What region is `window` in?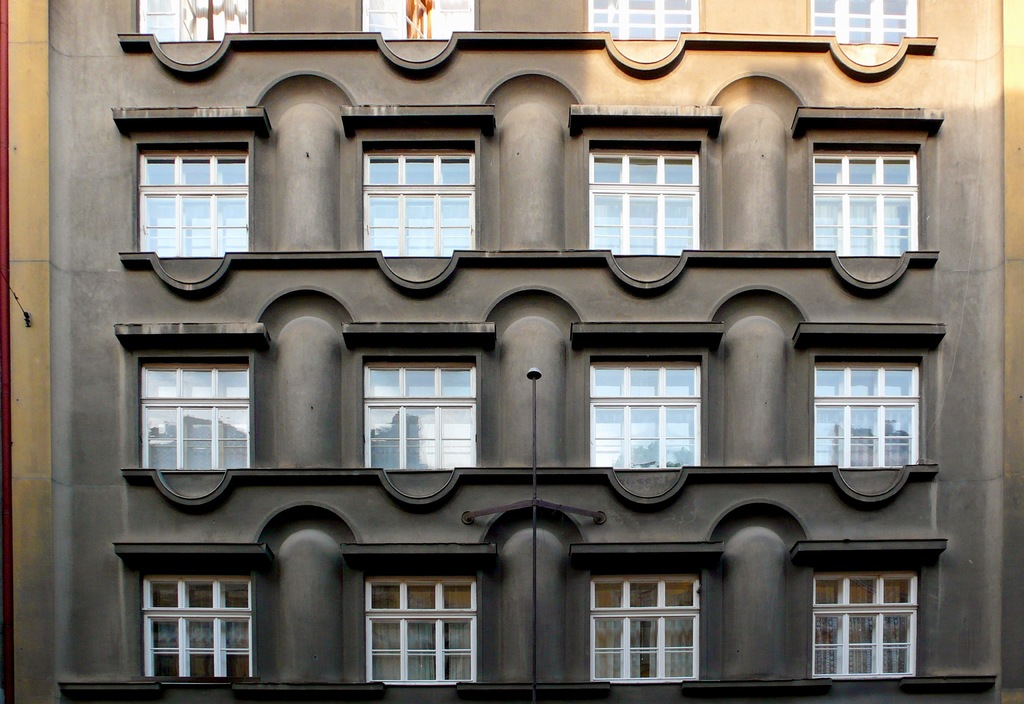
{"x1": 566, "y1": 323, "x2": 724, "y2": 467}.
